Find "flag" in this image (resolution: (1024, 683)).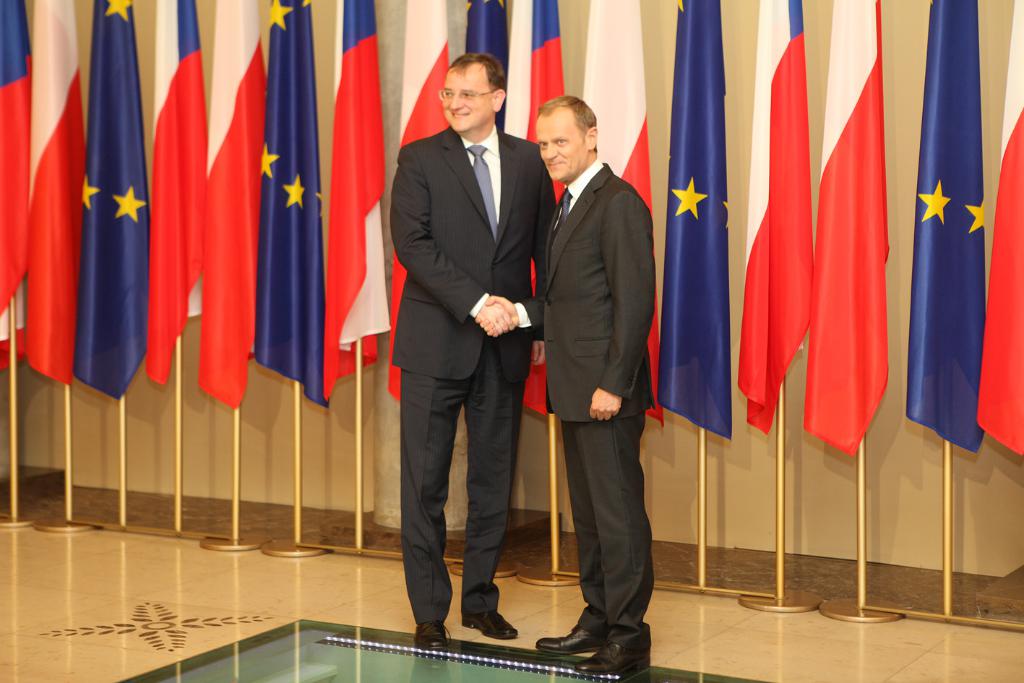
BBox(811, 0, 892, 465).
